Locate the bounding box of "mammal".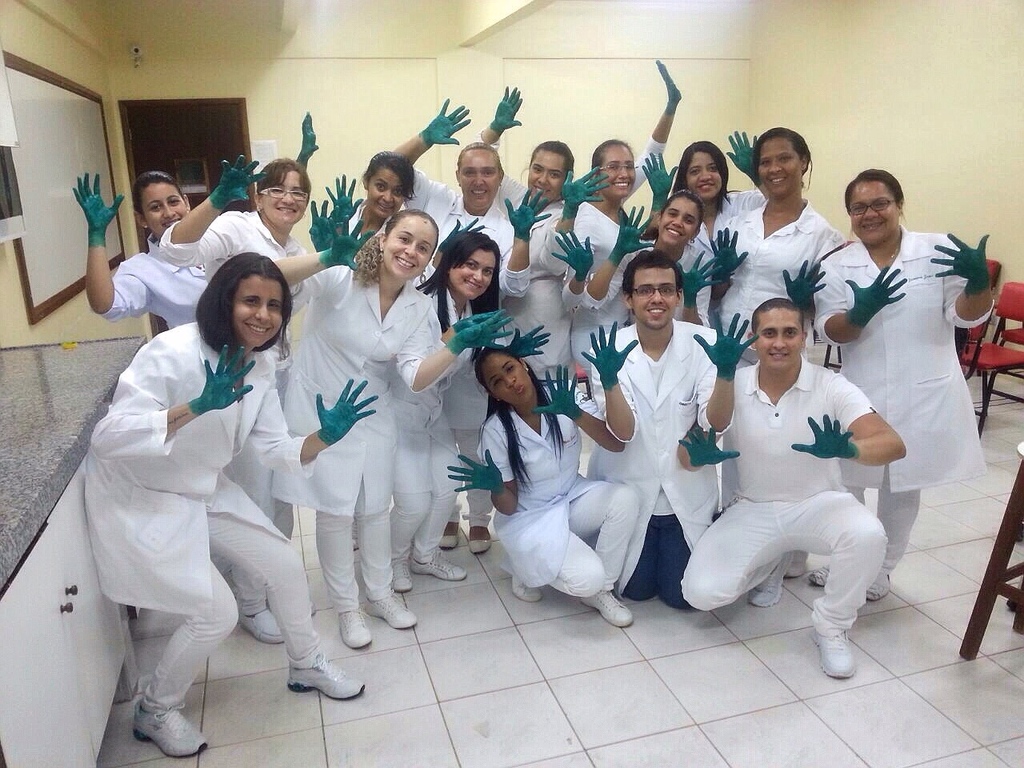
Bounding box: {"x1": 386, "y1": 226, "x2": 504, "y2": 594}.
